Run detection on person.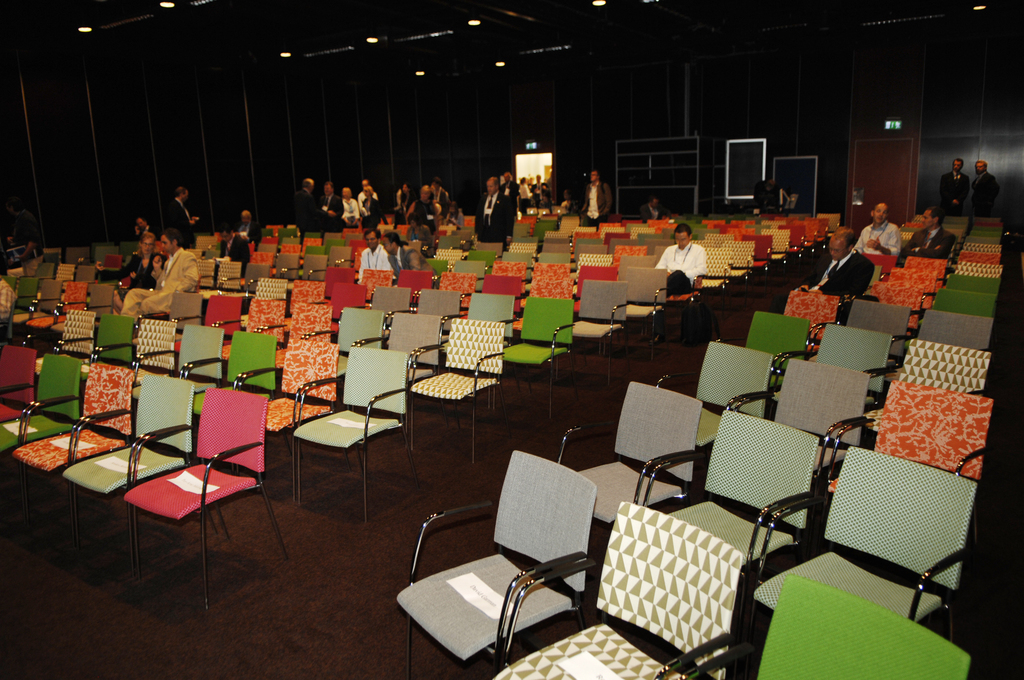
Result: pyautogui.locateOnScreen(115, 232, 164, 289).
